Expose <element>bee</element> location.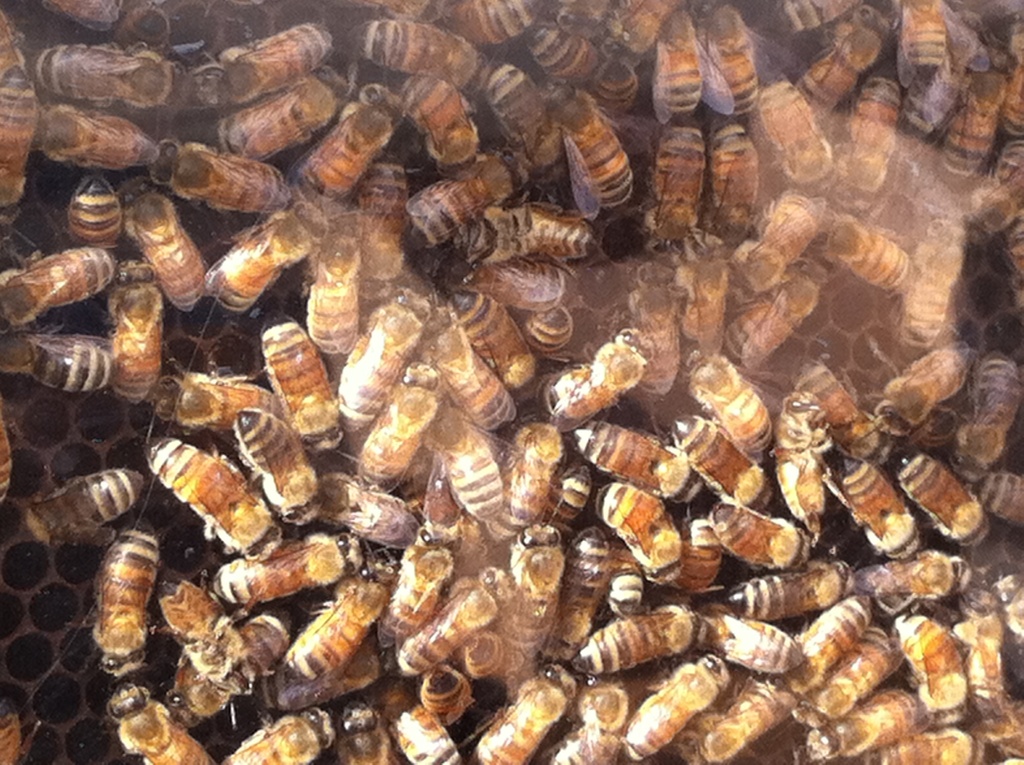
Exposed at rect(653, 0, 739, 117).
